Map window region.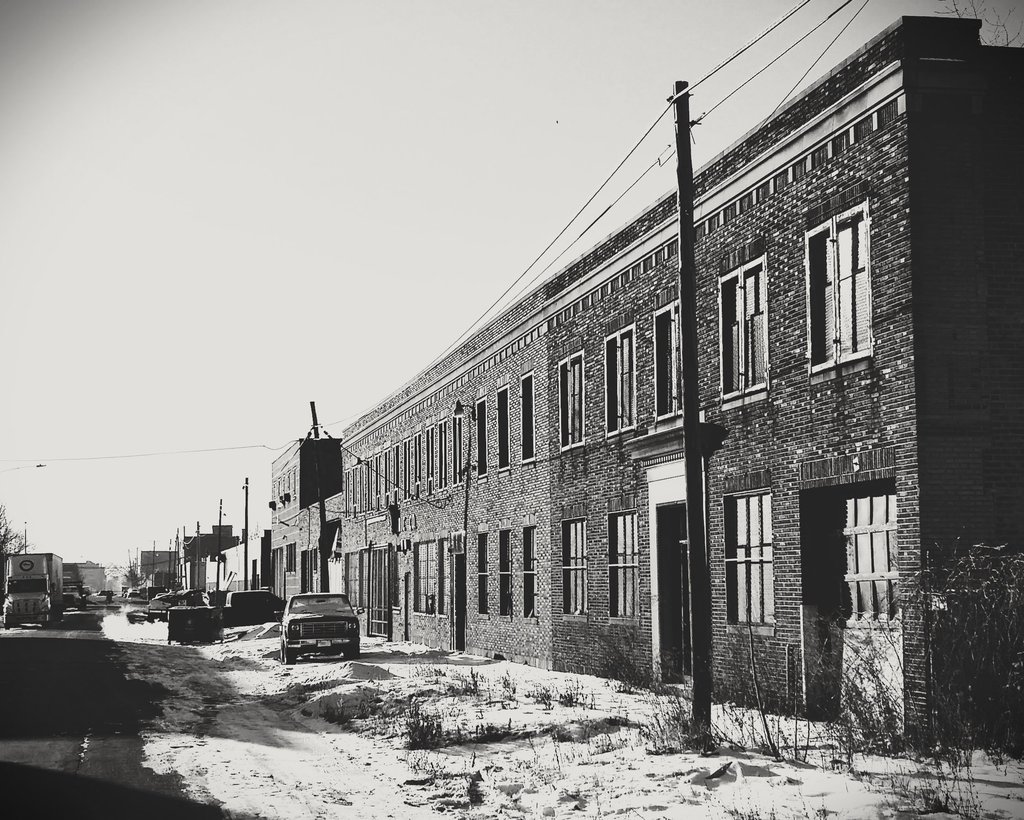
Mapped to (x1=495, y1=380, x2=513, y2=470).
